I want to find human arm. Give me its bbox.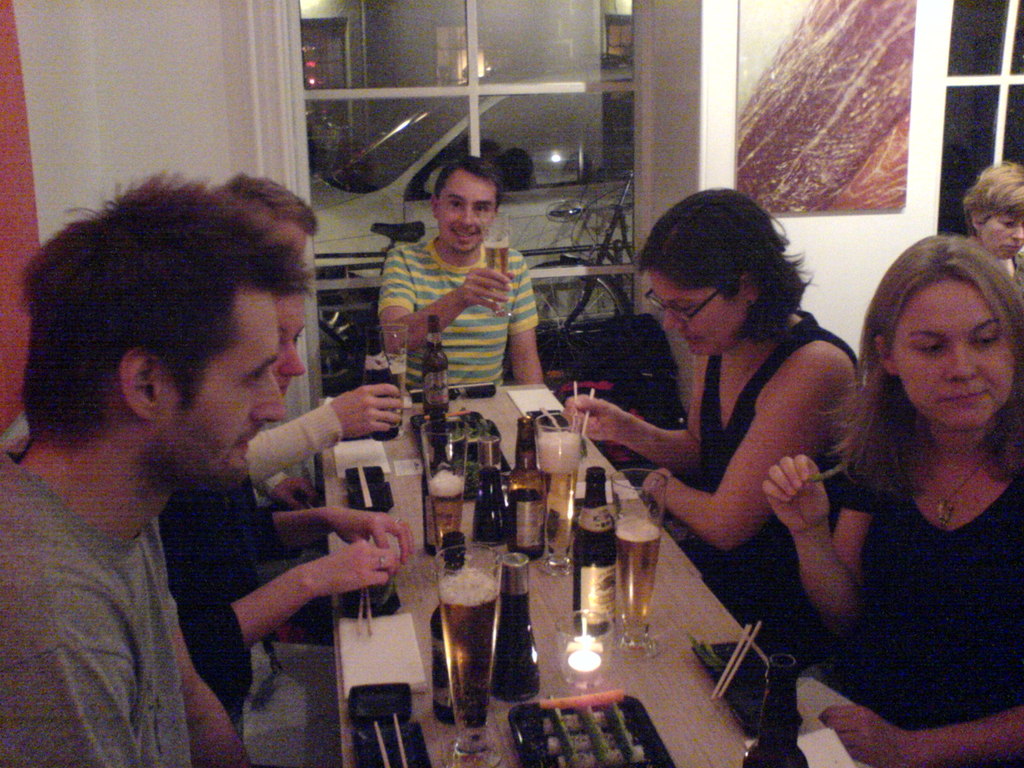
<box>170,627,250,767</box>.
